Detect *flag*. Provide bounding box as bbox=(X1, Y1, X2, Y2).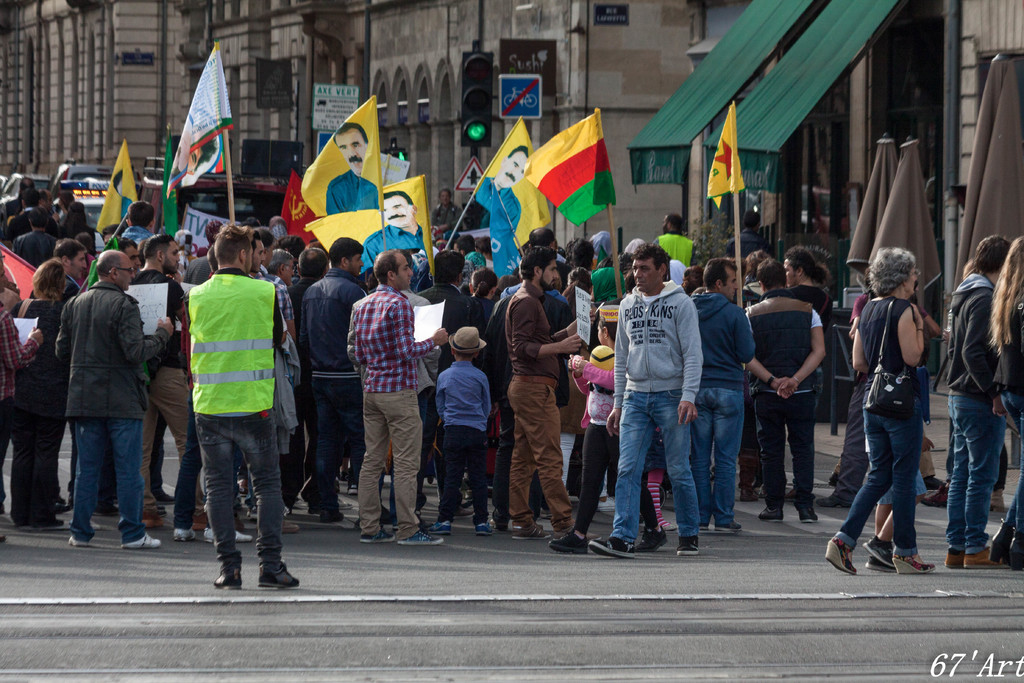
bbox=(0, 244, 41, 343).
